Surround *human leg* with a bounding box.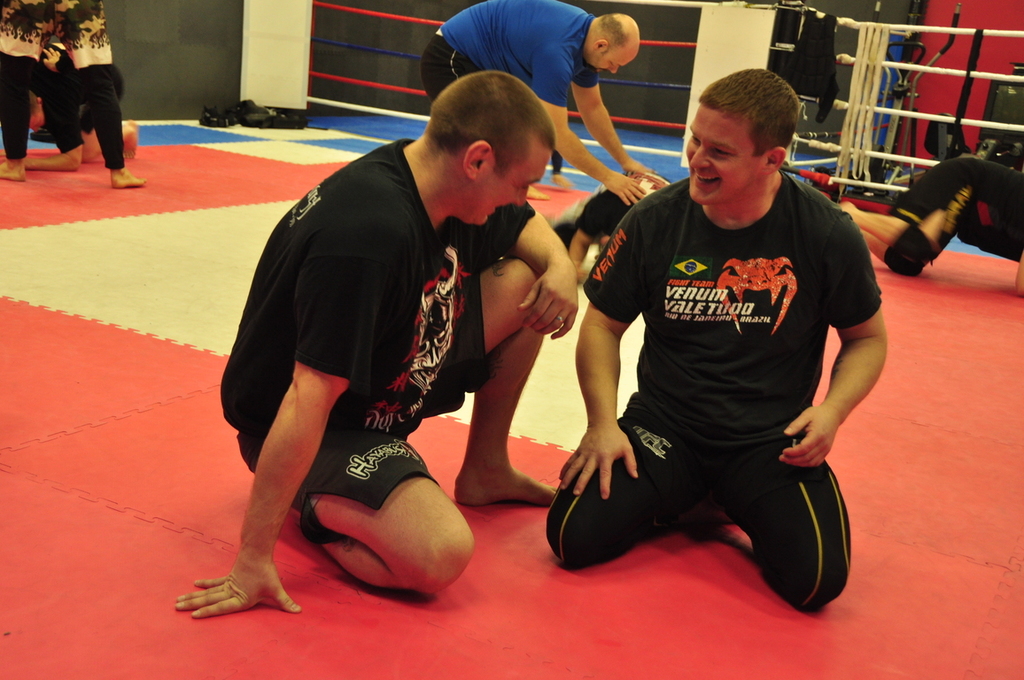
(291, 400, 470, 597).
